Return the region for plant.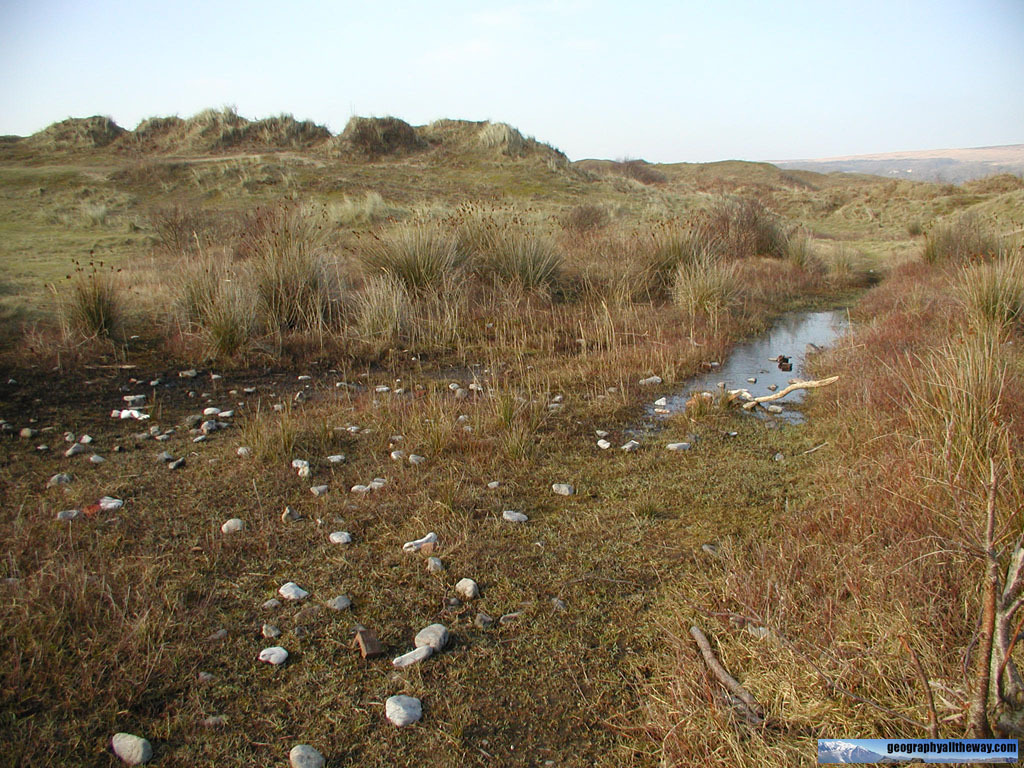
{"x1": 0, "y1": 519, "x2": 191, "y2": 715}.
